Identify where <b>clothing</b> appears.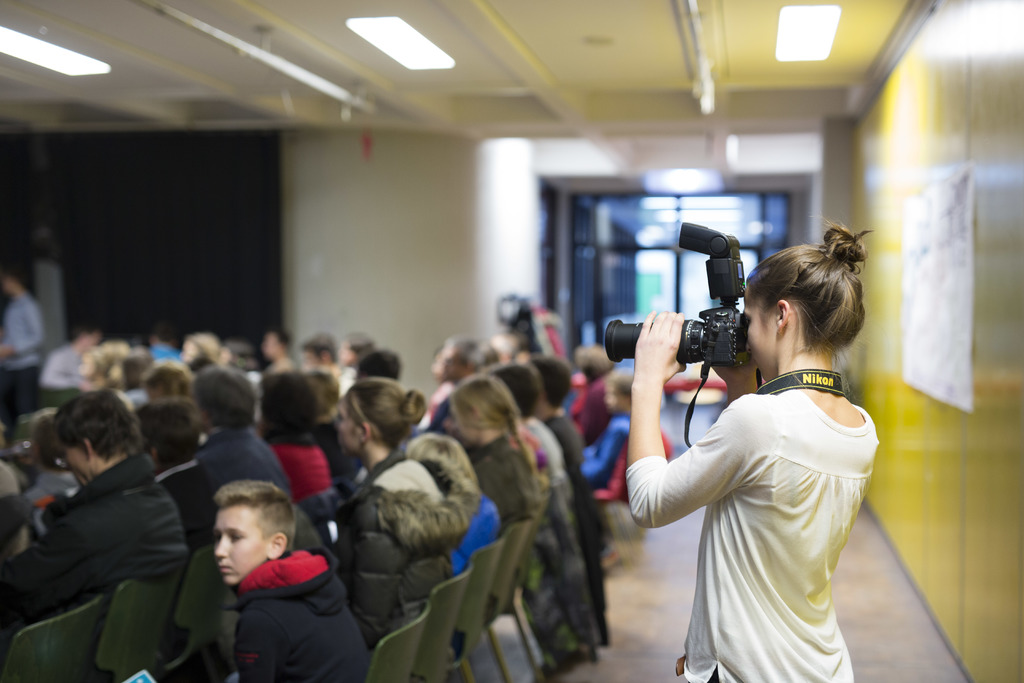
Appears at bbox=[571, 409, 633, 488].
